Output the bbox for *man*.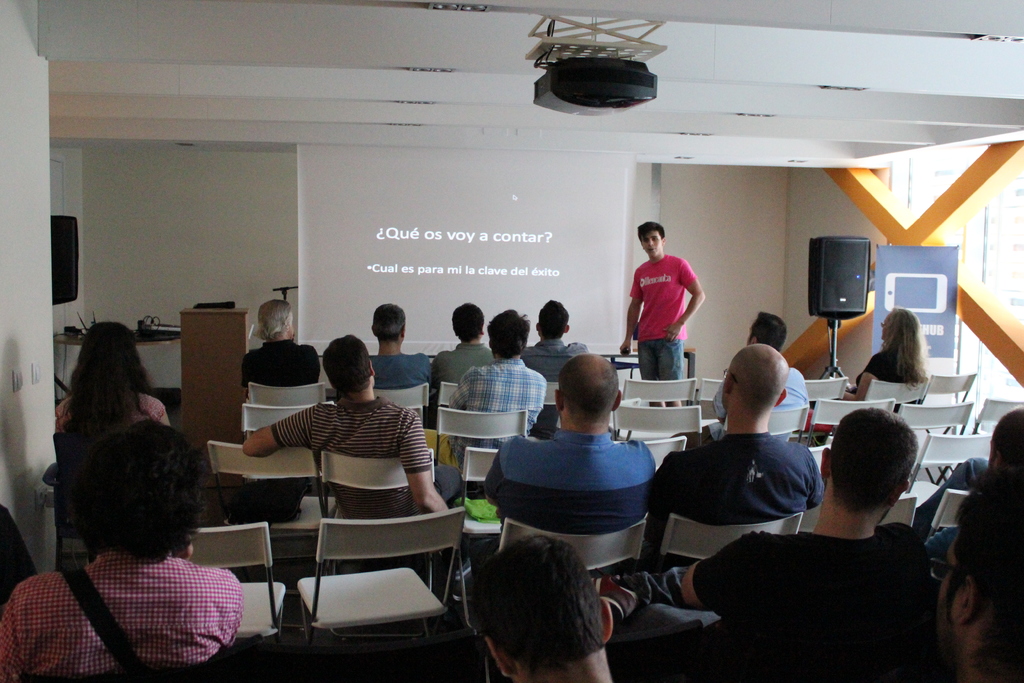
box(242, 342, 465, 544).
